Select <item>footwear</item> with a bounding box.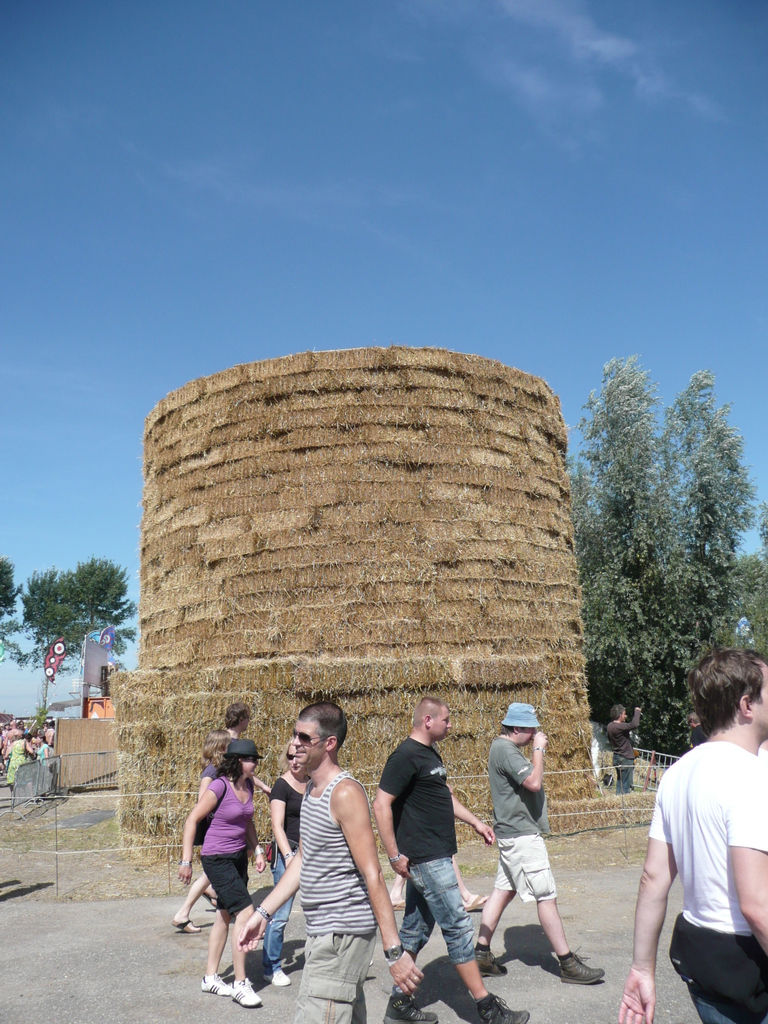
(554,942,609,988).
